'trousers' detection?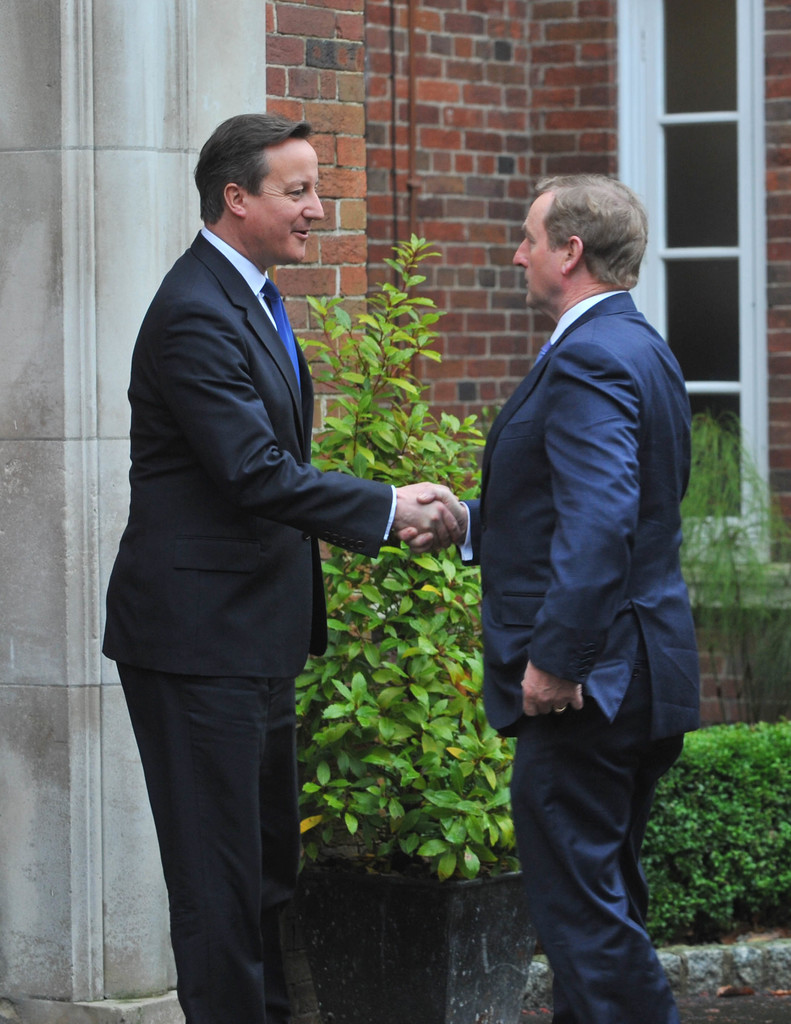
bbox=[509, 647, 680, 986]
